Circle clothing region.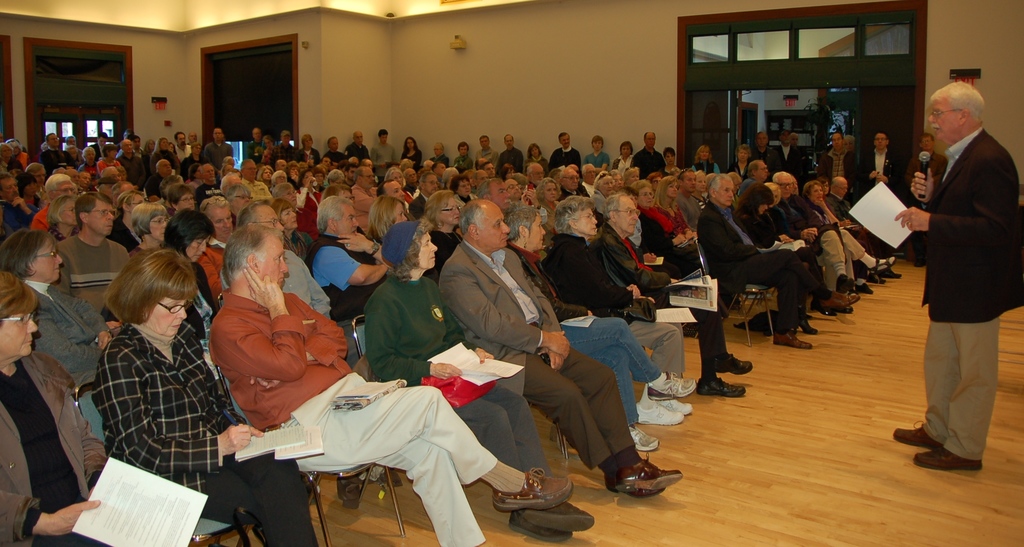
Region: {"left": 399, "top": 150, "right": 423, "bottom": 168}.
